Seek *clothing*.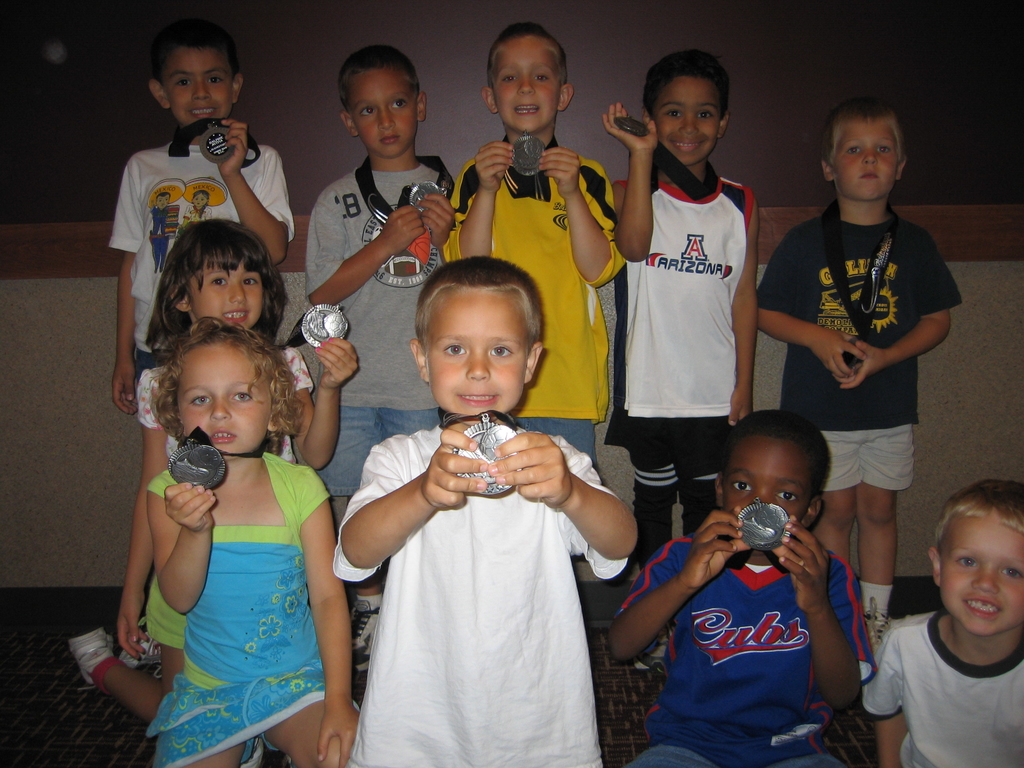
crop(172, 457, 367, 708).
